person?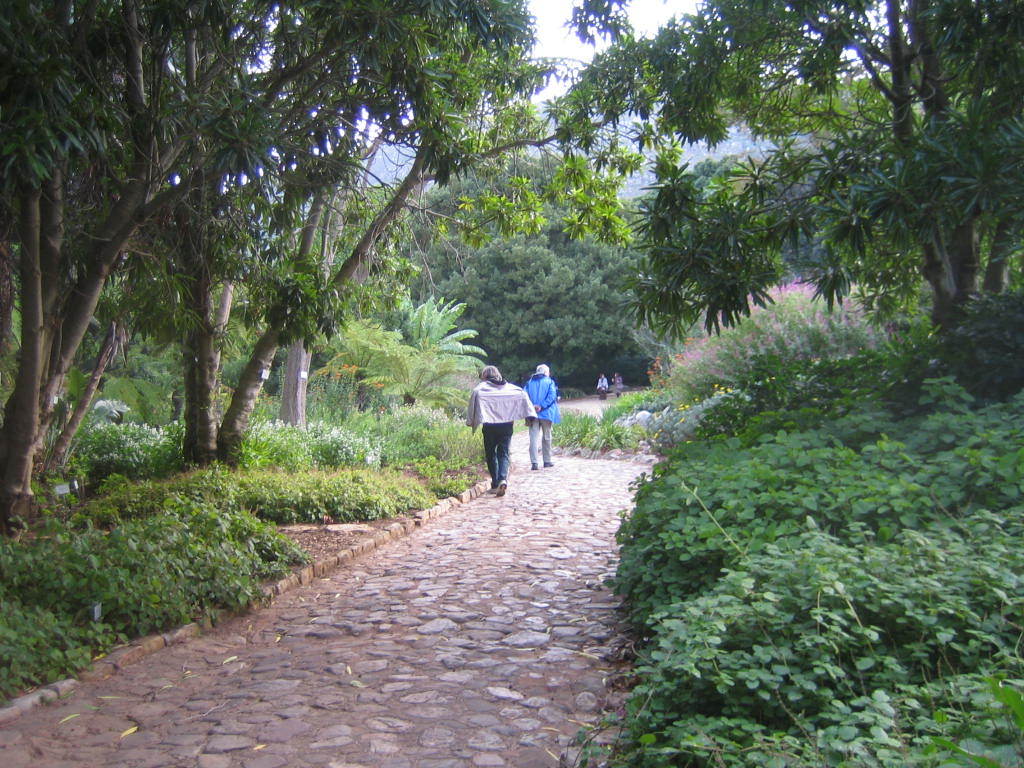
(x1=468, y1=368, x2=521, y2=494)
